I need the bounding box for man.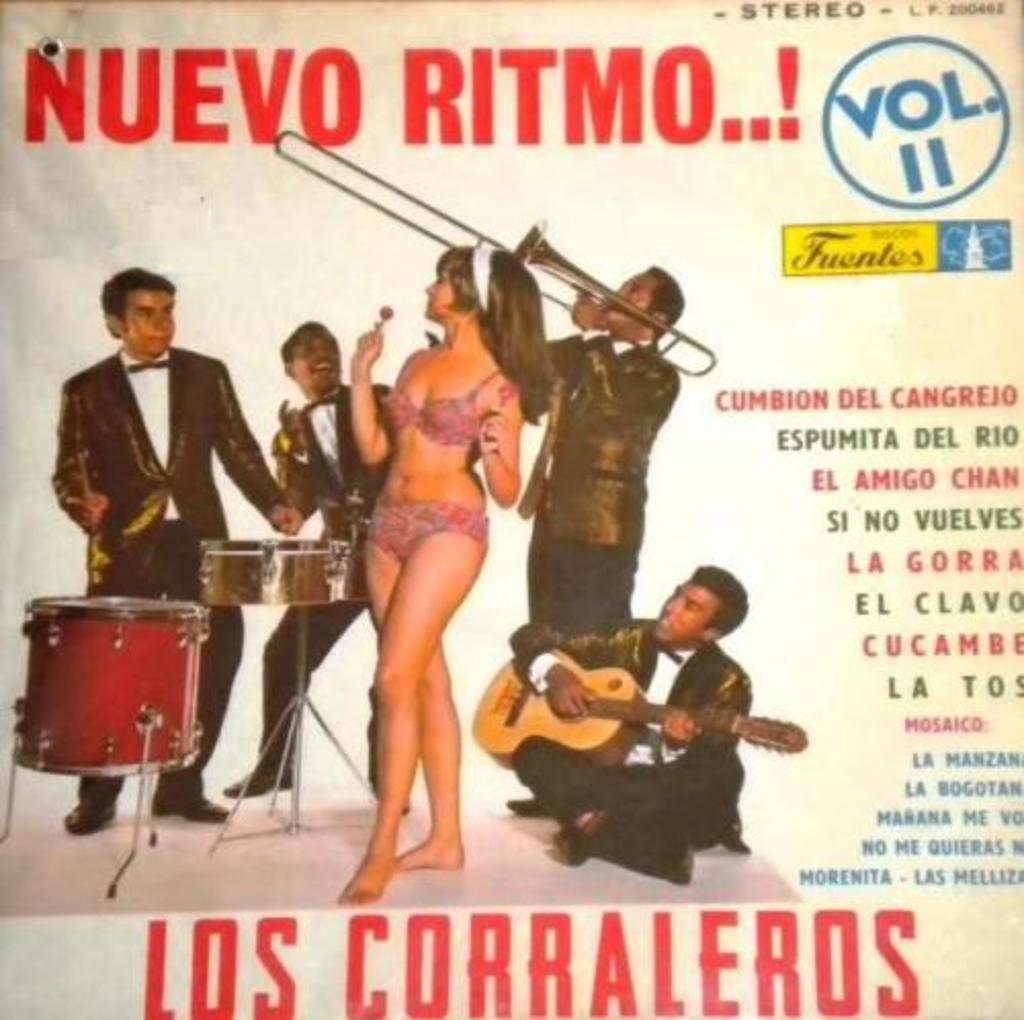
Here it is: <box>496,557,754,885</box>.
